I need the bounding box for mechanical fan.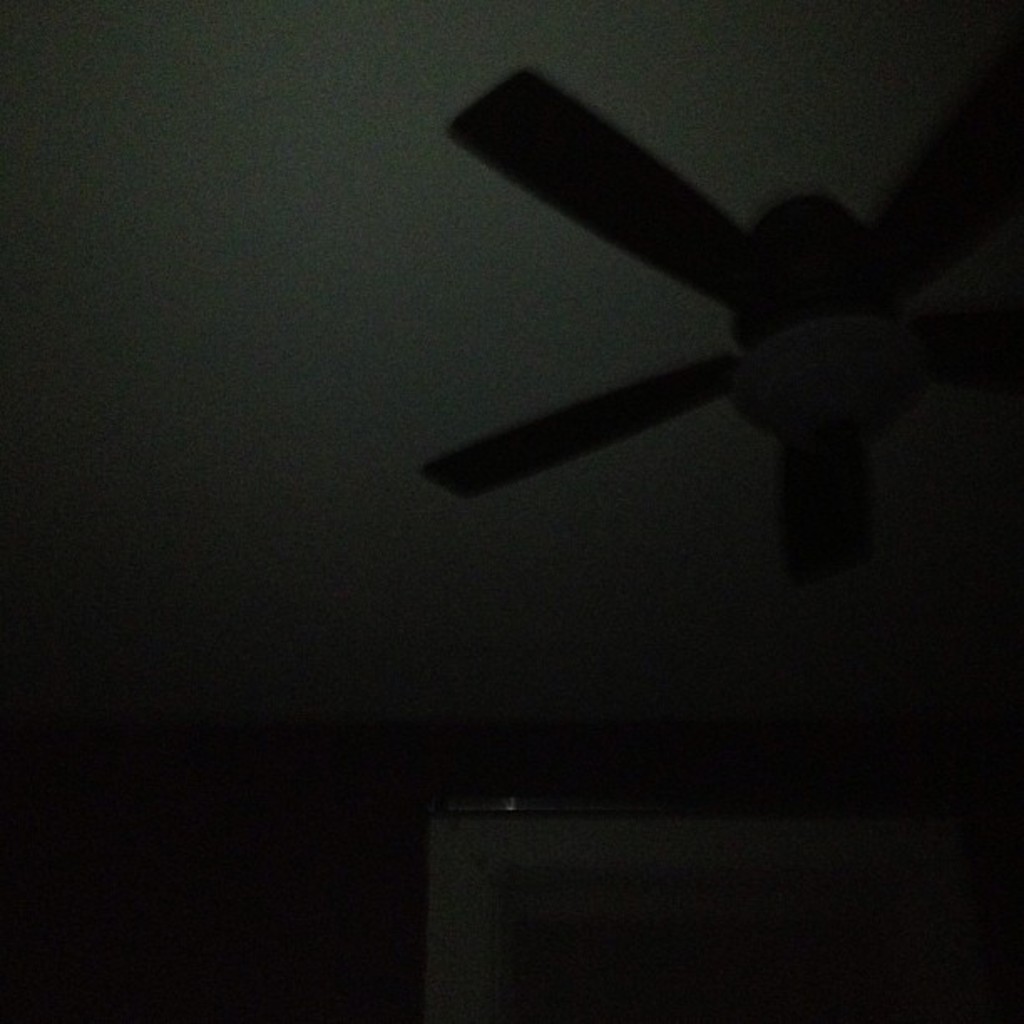
Here it is: 417/10/1021/535.
